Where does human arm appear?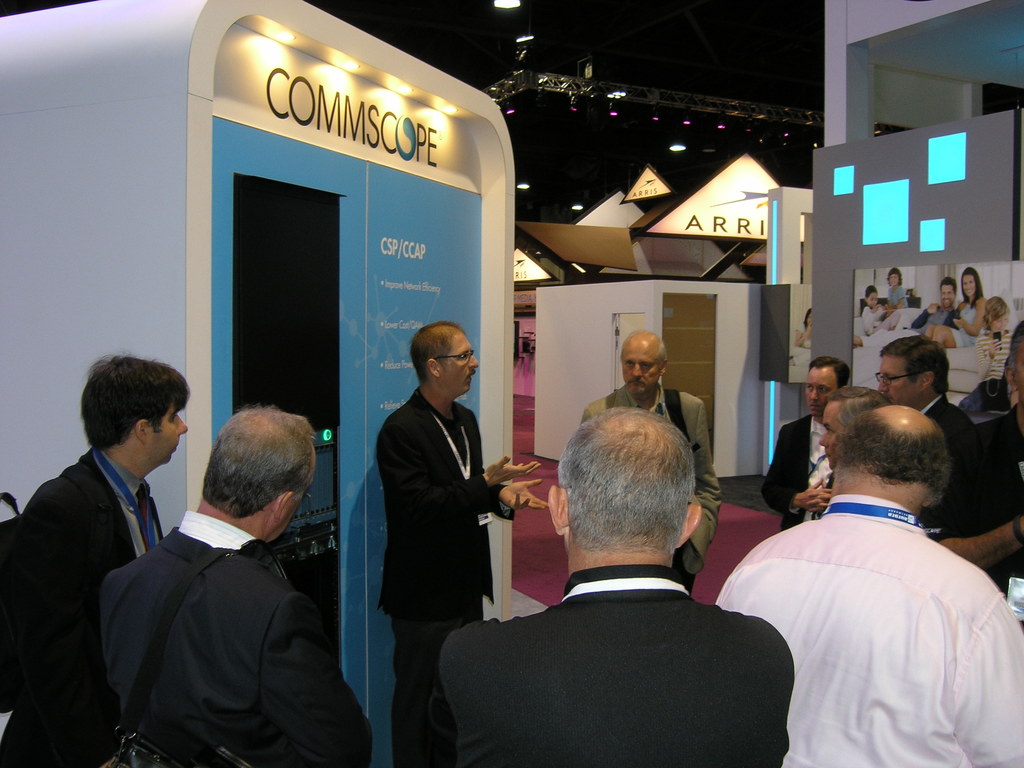
Appears at [left=676, top=397, right=721, bottom=573].
